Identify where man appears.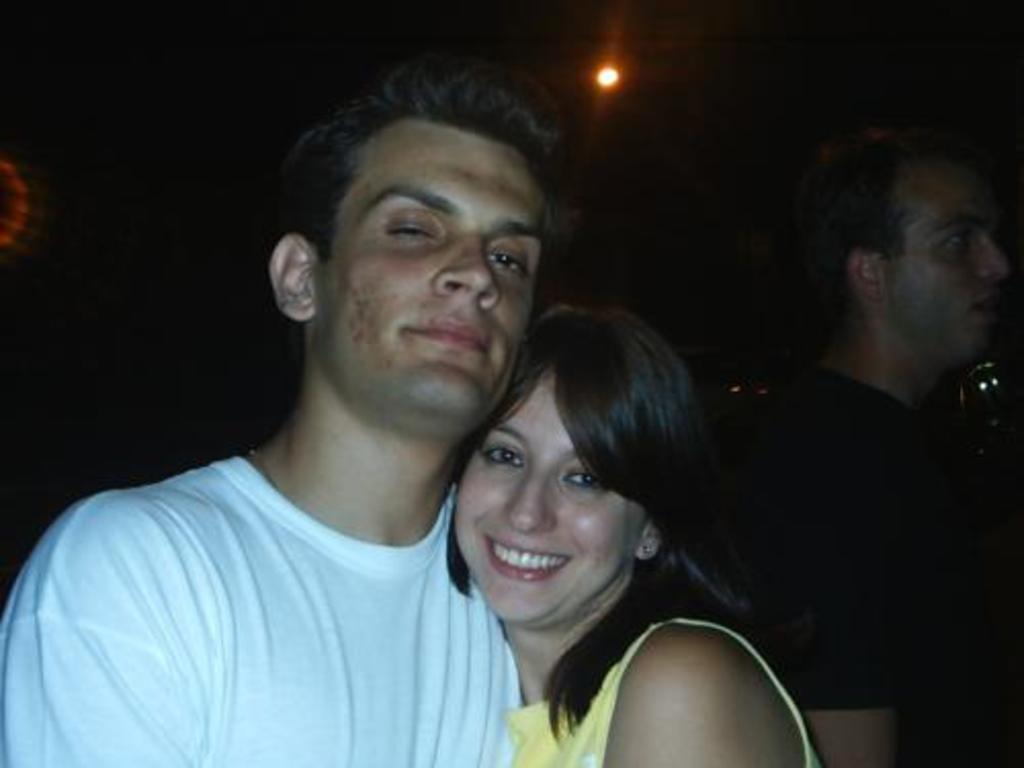
Appears at 51/57/674/767.
